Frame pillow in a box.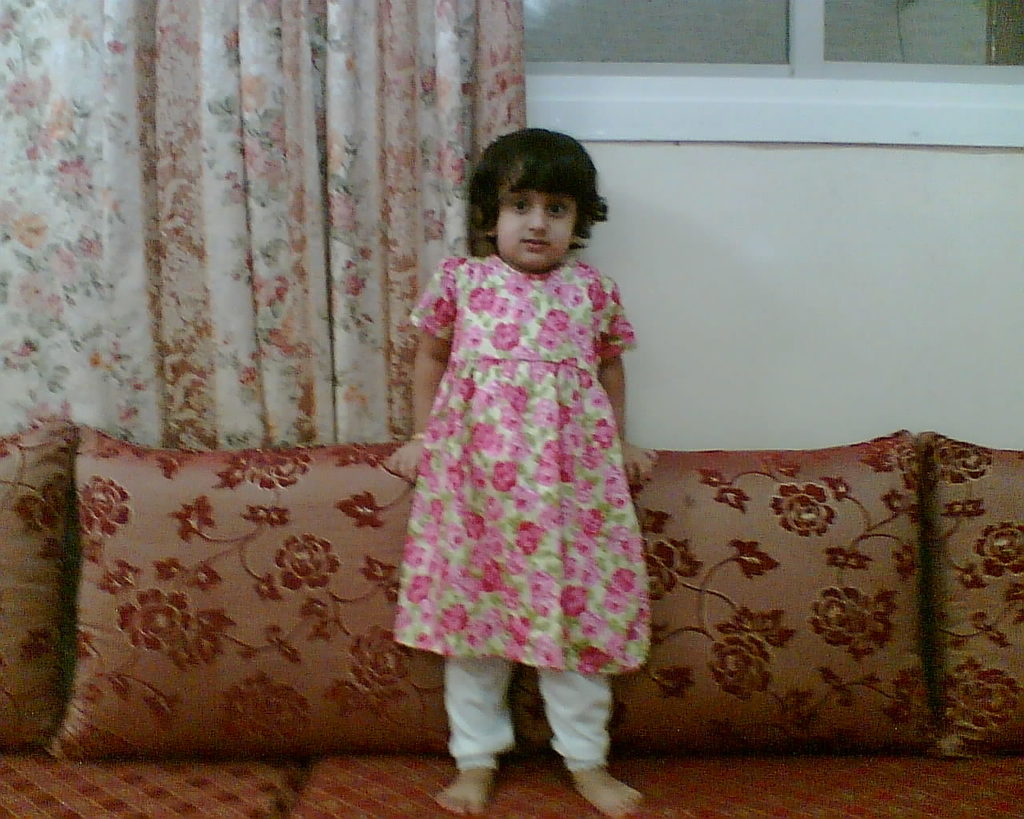
l=920, t=430, r=1023, b=762.
